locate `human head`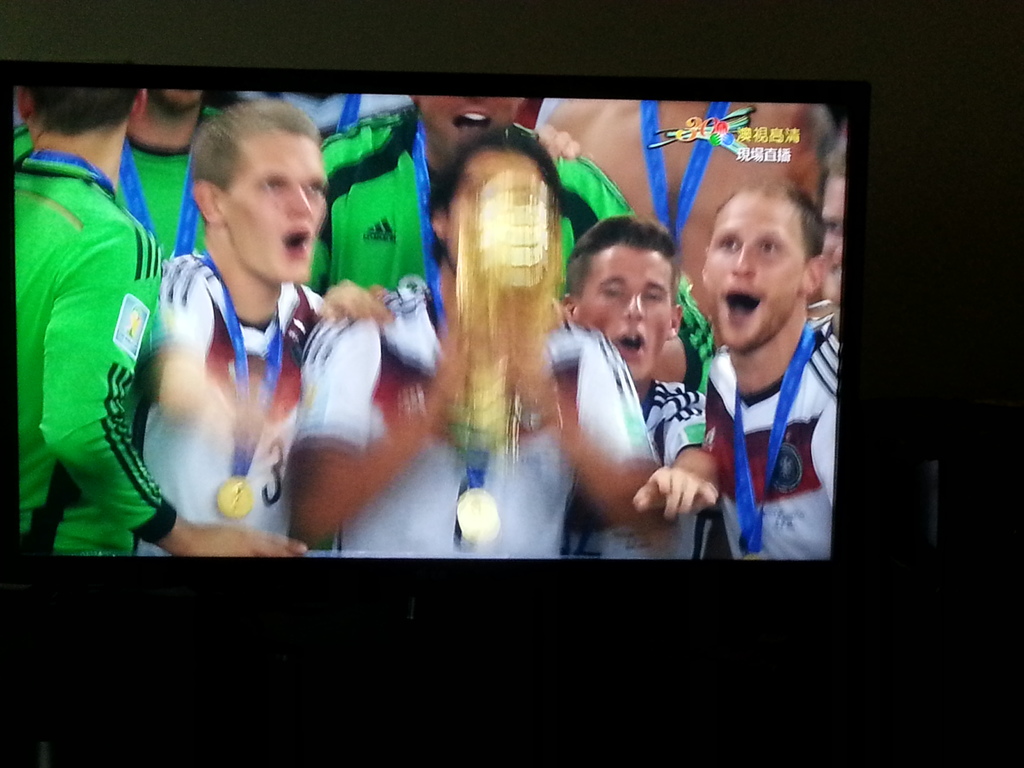
detection(559, 216, 685, 378)
